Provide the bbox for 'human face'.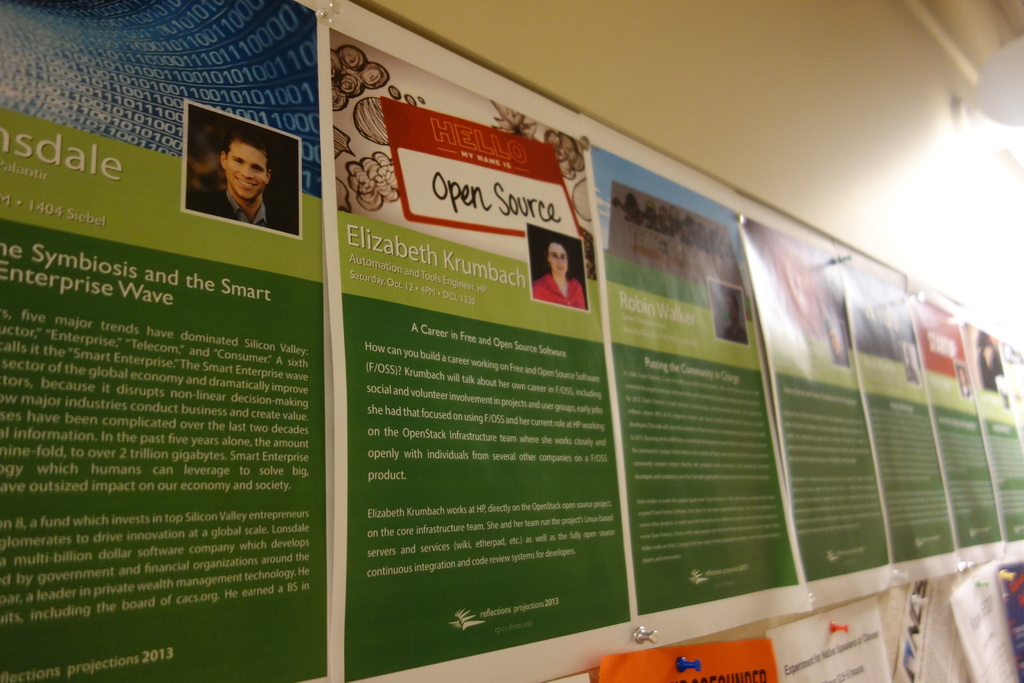
(726,299,739,321).
